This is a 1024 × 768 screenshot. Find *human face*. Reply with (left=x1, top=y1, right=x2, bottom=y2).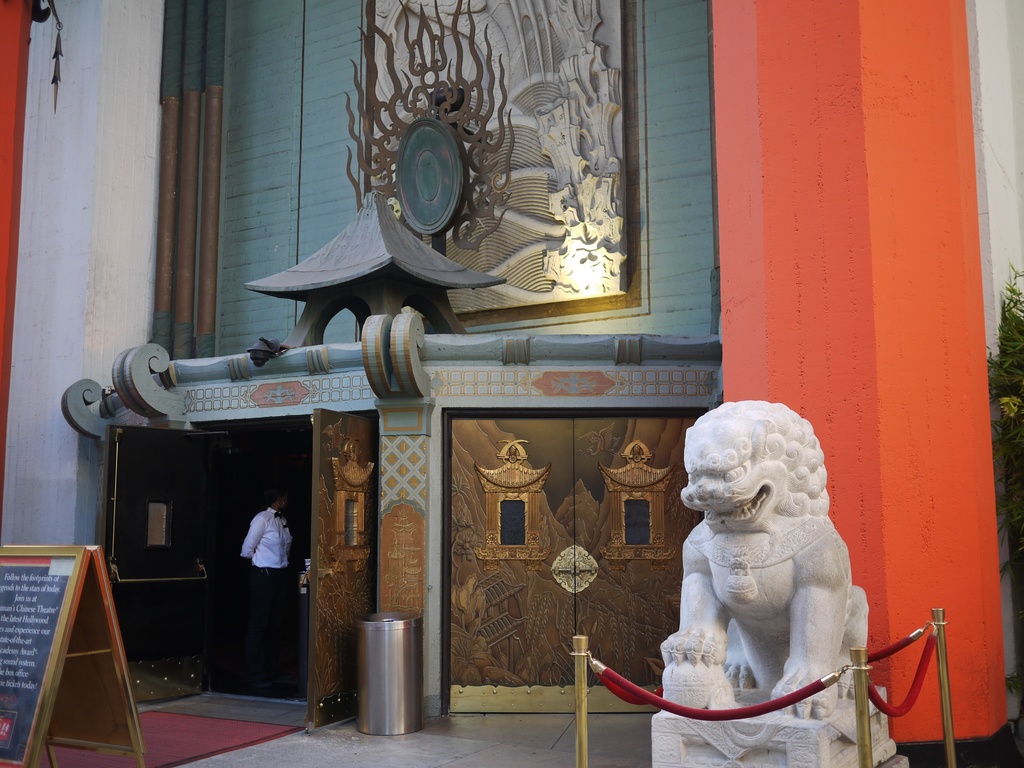
(left=271, top=495, right=291, bottom=508).
